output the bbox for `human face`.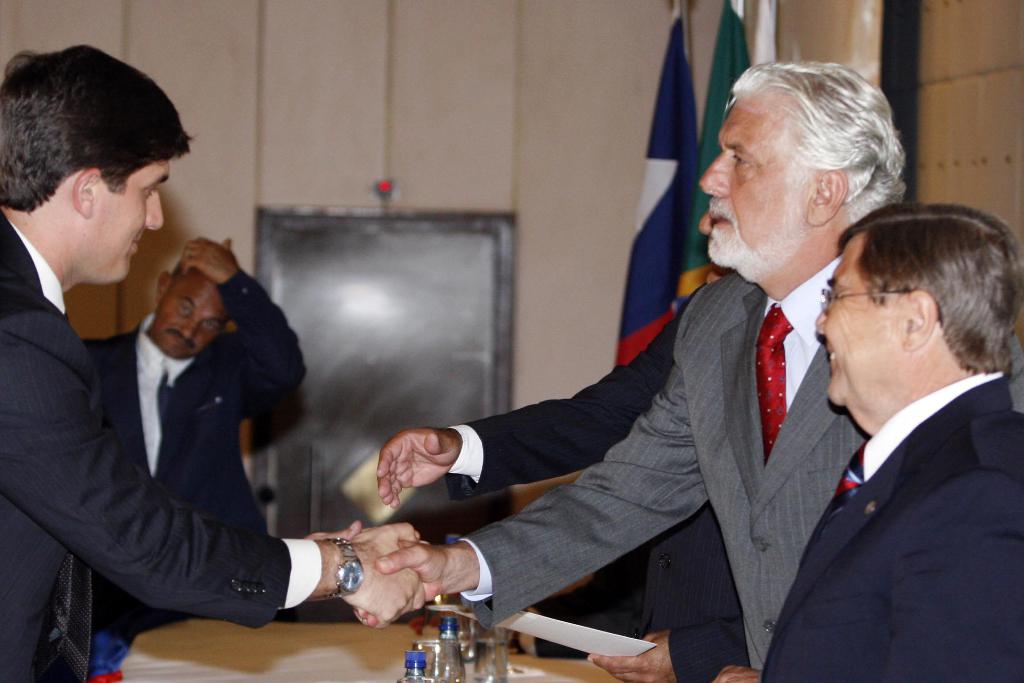
detection(815, 241, 902, 406).
